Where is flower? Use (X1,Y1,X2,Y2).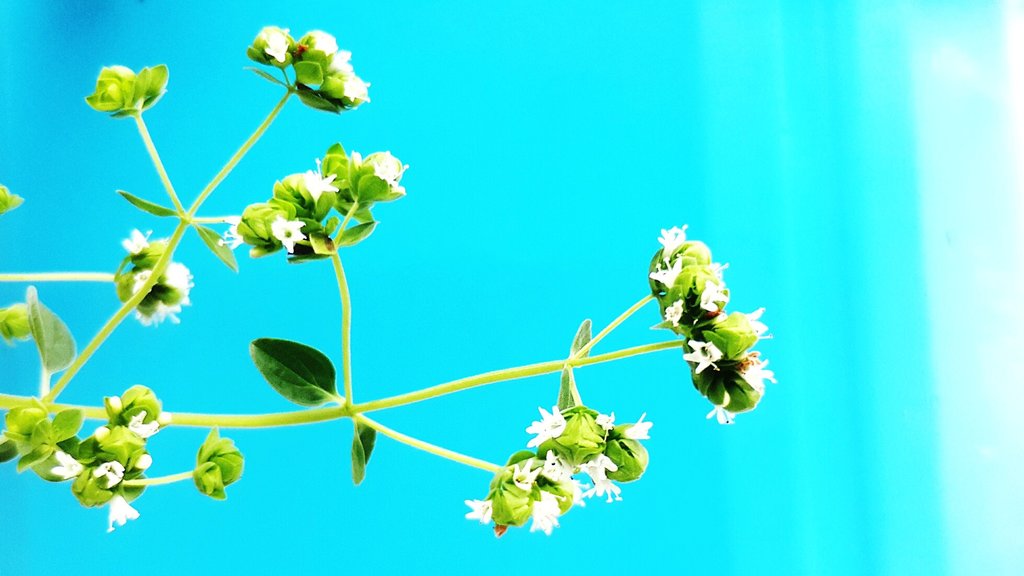
(152,412,172,433).
